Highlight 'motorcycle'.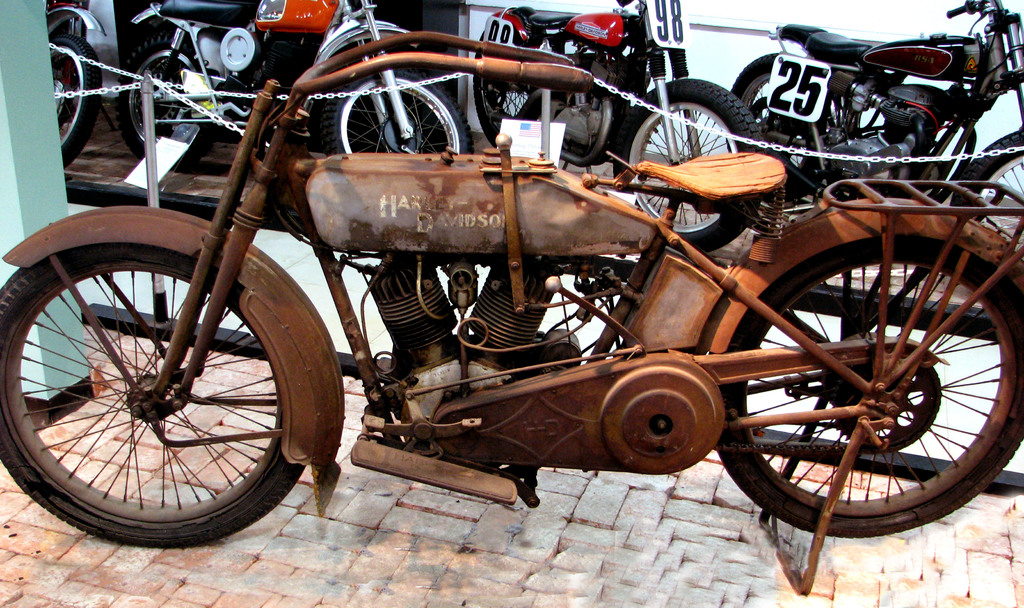
Highlighted region: l=476, t=0, r=766, b=253.
